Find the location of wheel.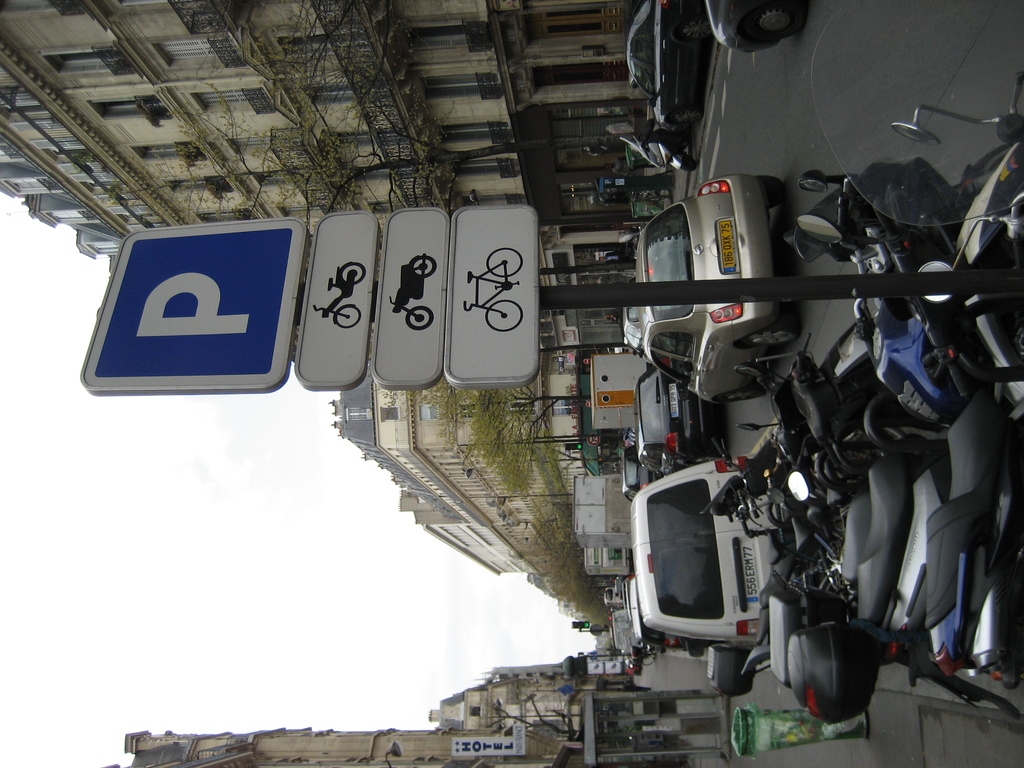
Location: locate(681, 150, 698, 172).
